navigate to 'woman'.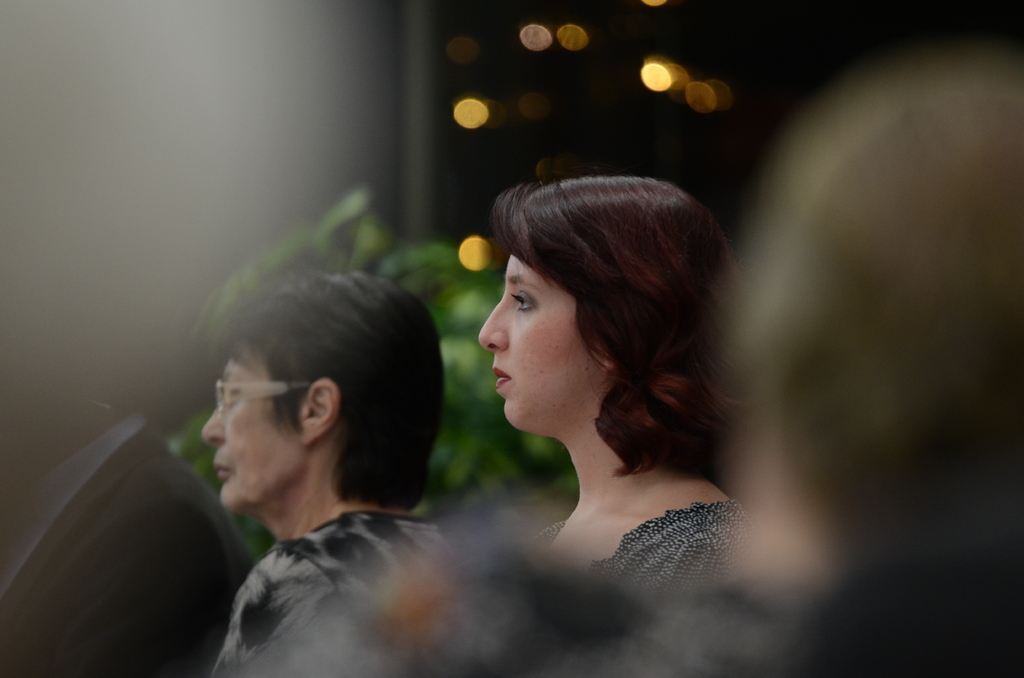
Navigation target: BBox(193, 272, 451, 677).
